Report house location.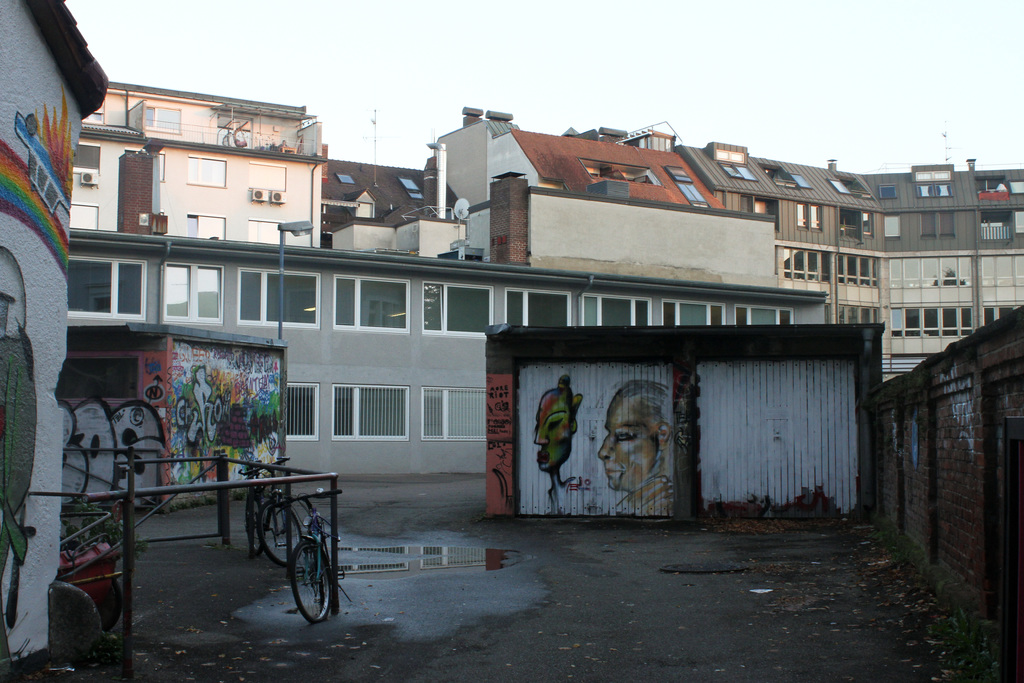
Report: [58,322,284,504].
